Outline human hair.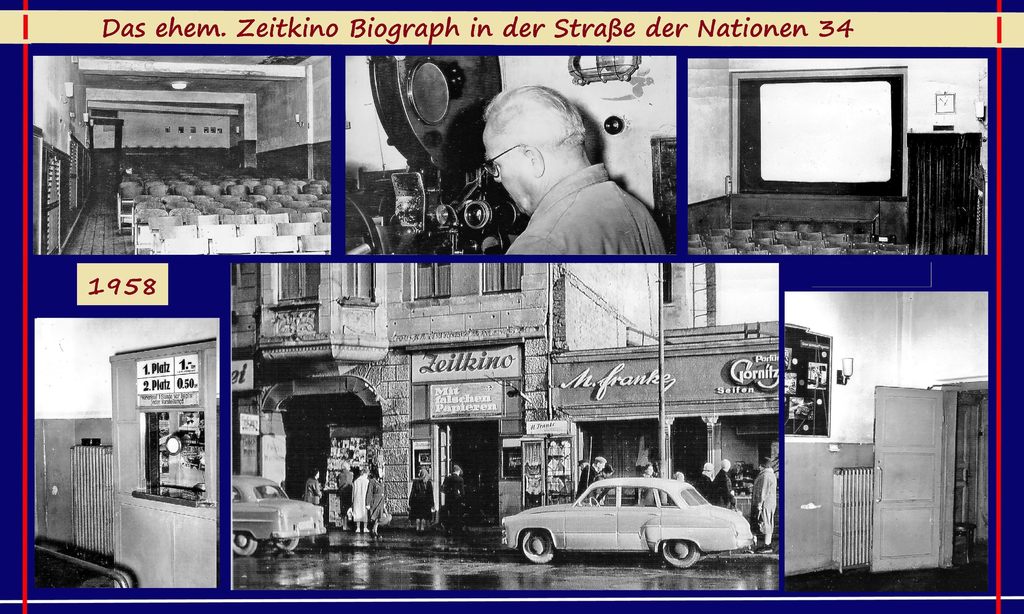
Outline: l=721, t=459, r=731, b=472.
